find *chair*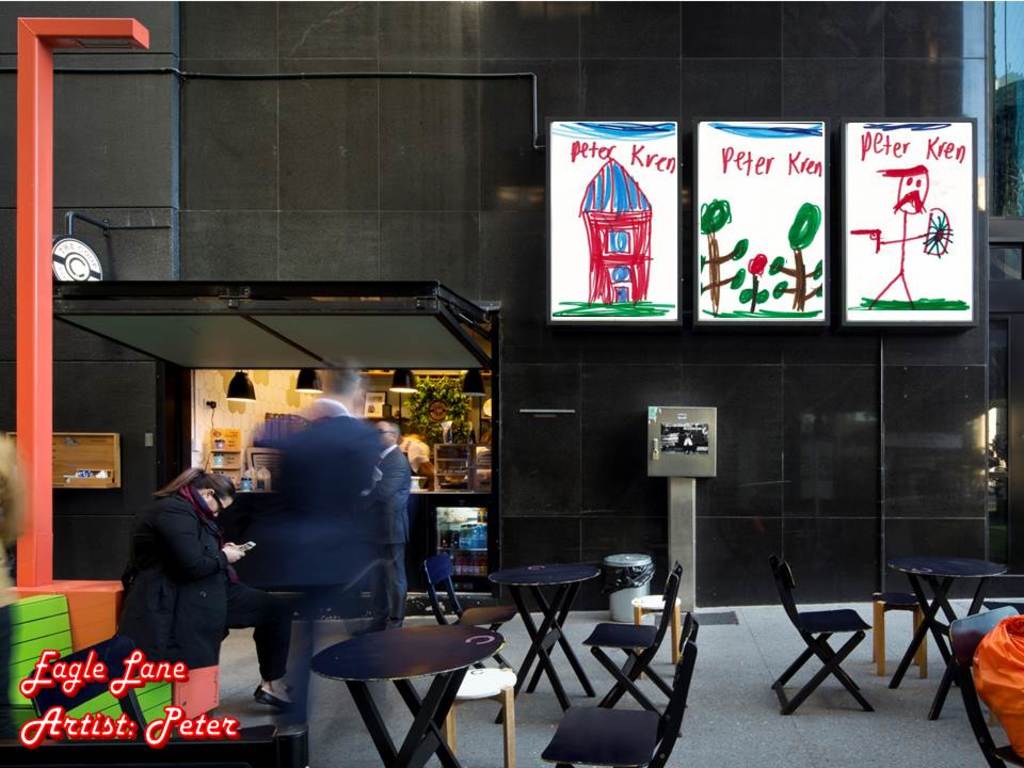
{"x1": 0, "y1": 722, "x2": 308, "y2": 767}
